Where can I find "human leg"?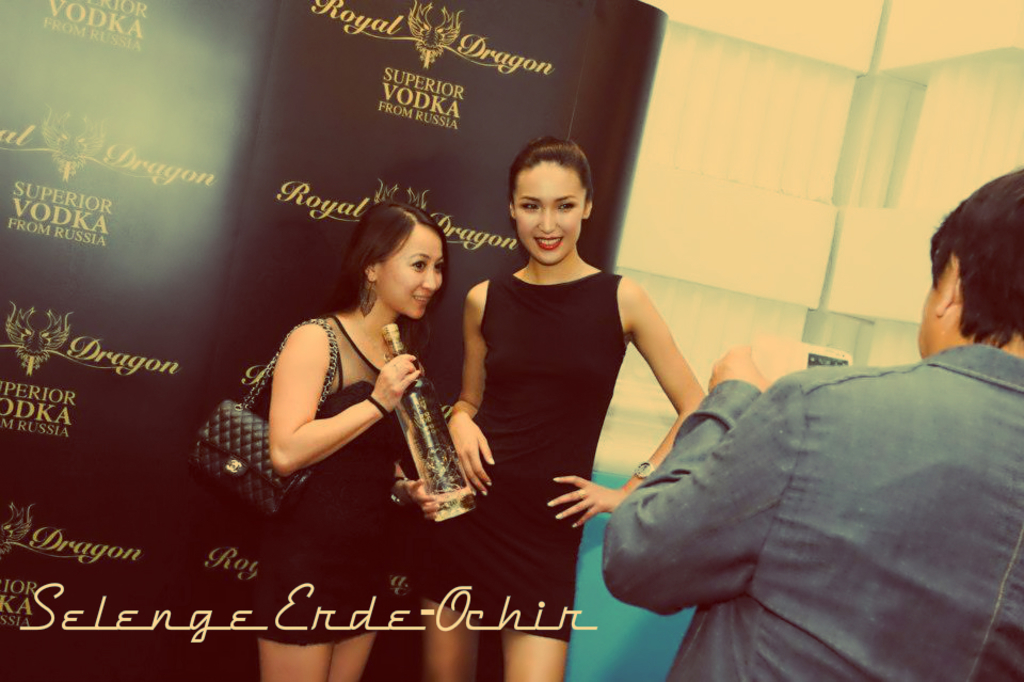
You can find it at 327 627 374 681.
